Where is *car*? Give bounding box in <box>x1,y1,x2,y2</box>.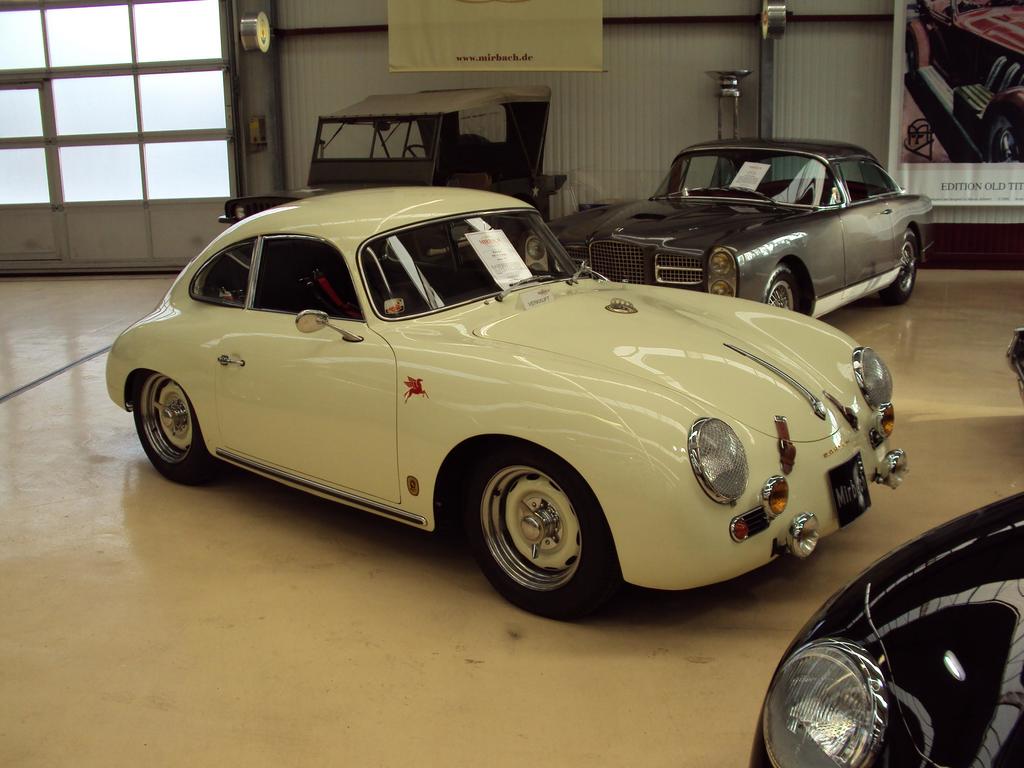
<box>904,0,1023,164</box>.
